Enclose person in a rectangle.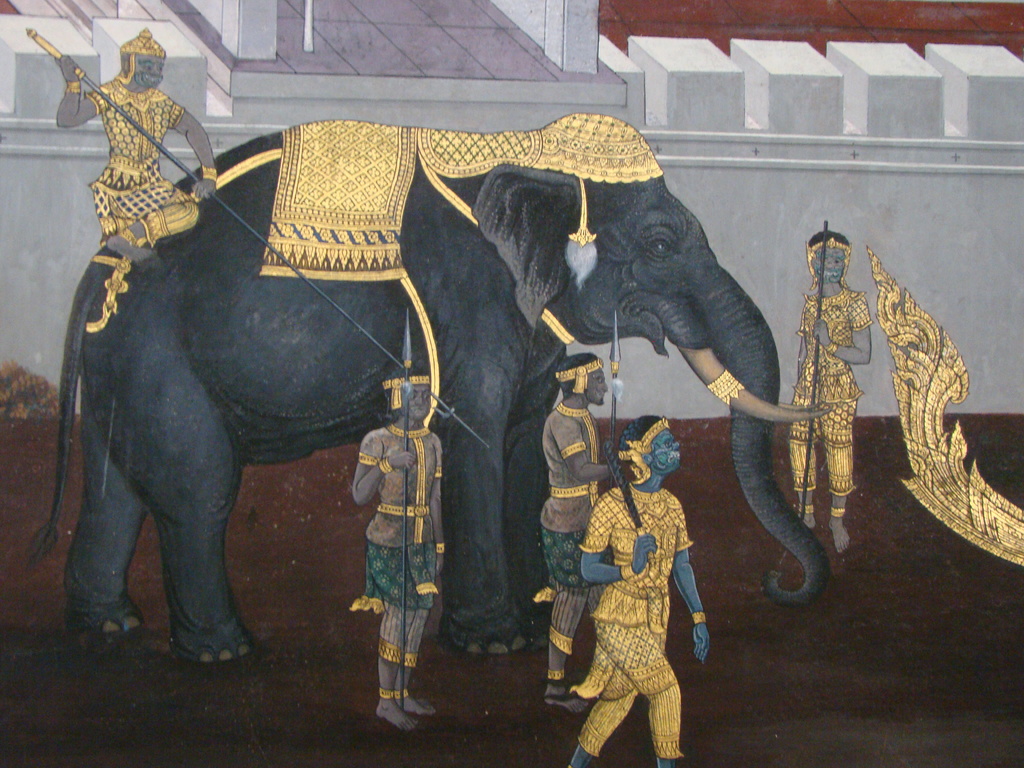
793:230:872:550.
